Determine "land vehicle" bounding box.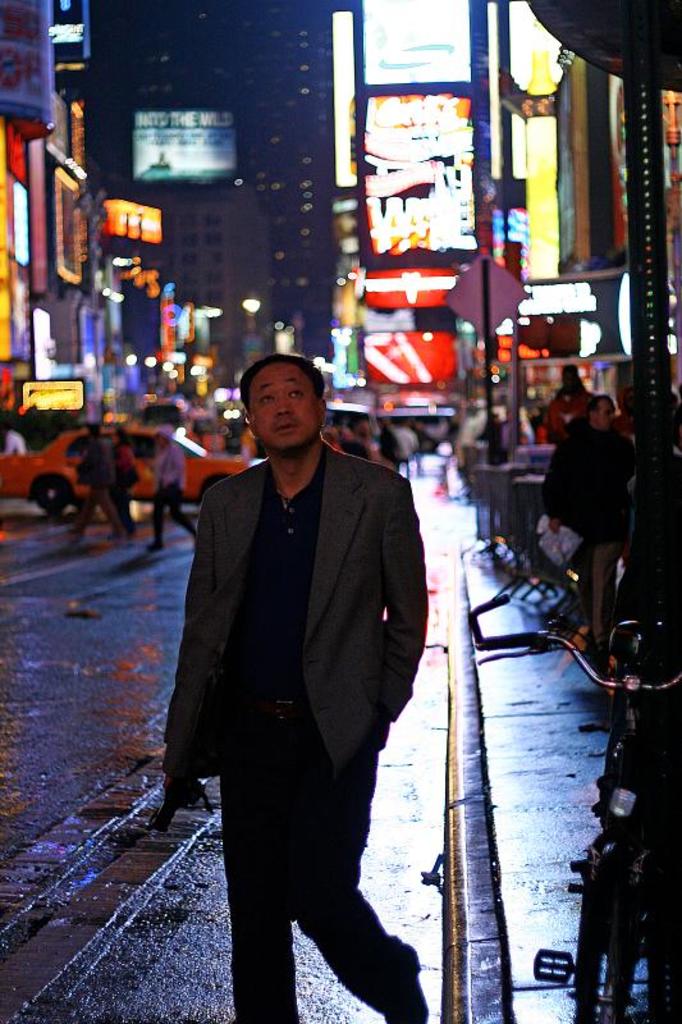
Determined: 0:420:257:515.
